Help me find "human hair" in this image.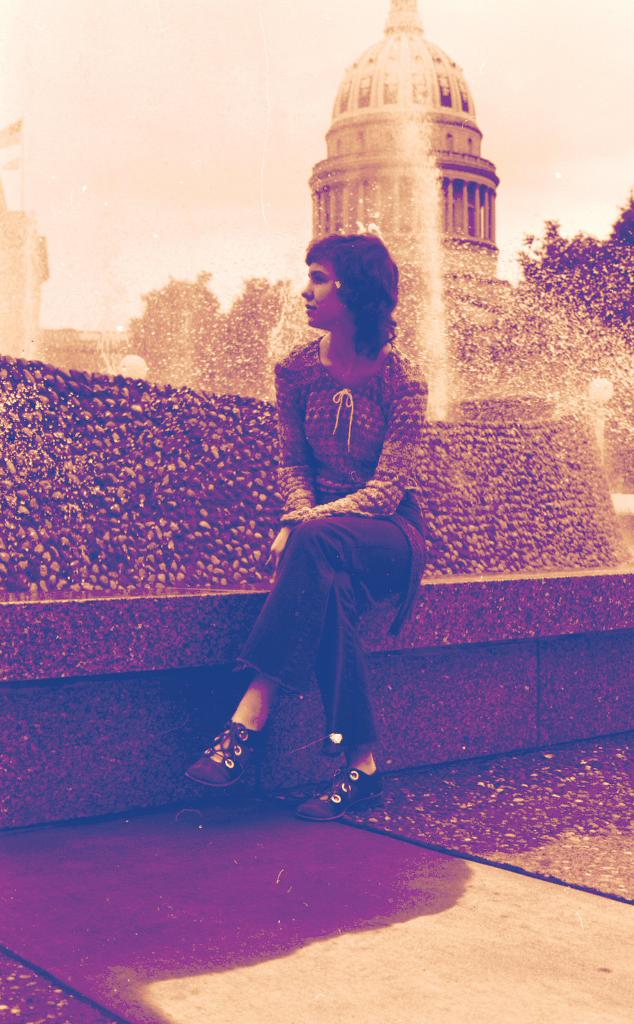
Found it: region(299, 223, 410, 361).
